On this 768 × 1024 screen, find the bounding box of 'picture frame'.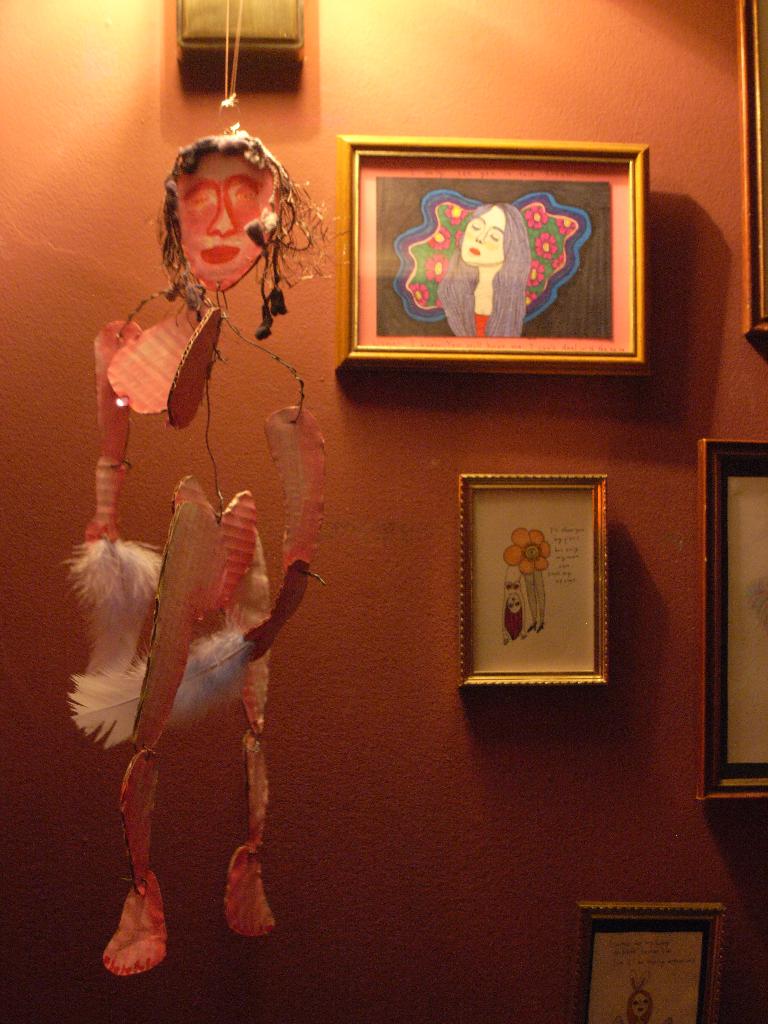
Bounding box: <region>336, 134, 651, 375</region>.
